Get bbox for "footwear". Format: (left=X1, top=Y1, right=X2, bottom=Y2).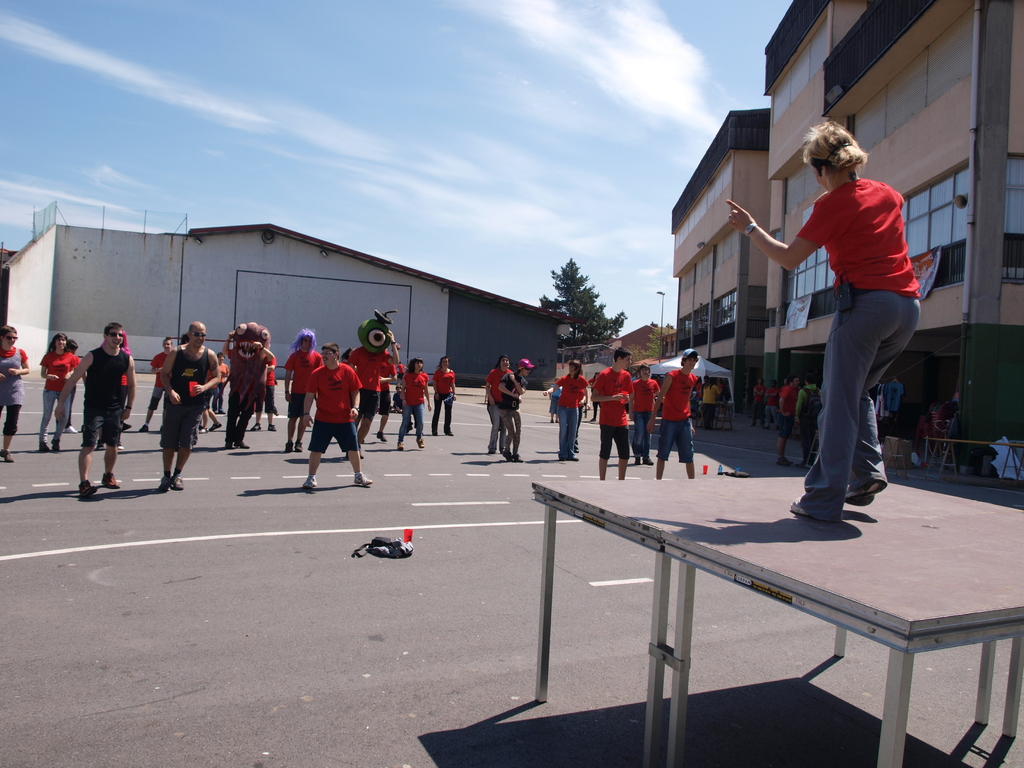
(left=350, top=476, right=372, bottom=488).
